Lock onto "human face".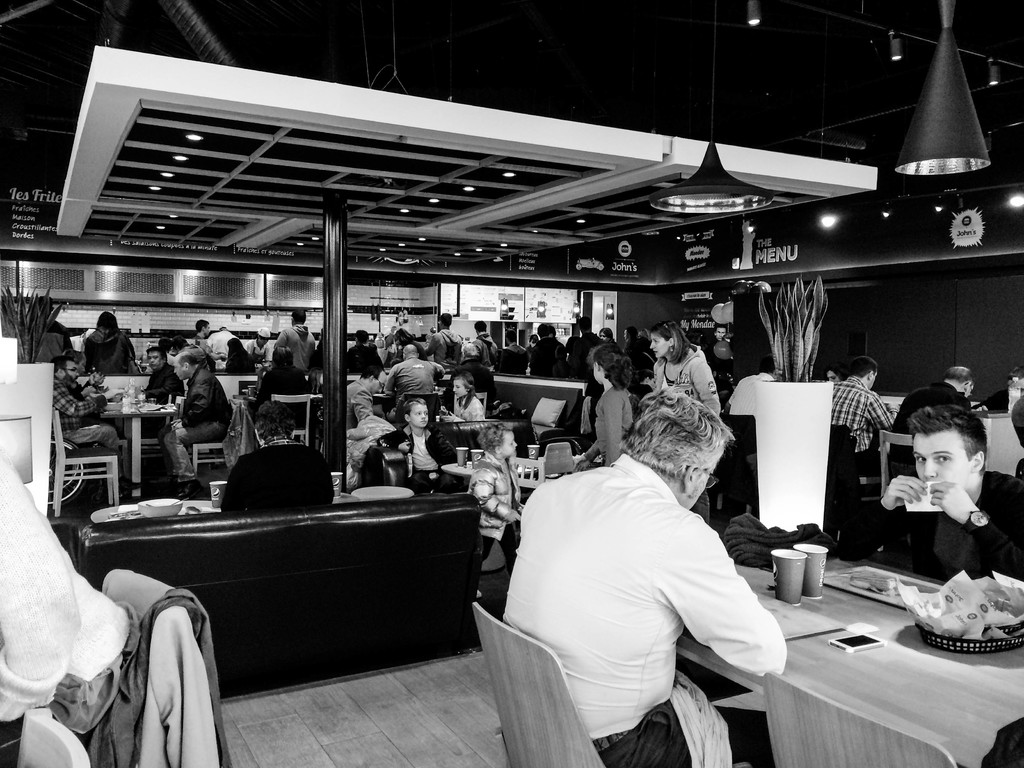
Locked: bbox(372, 371, 387, 393).
